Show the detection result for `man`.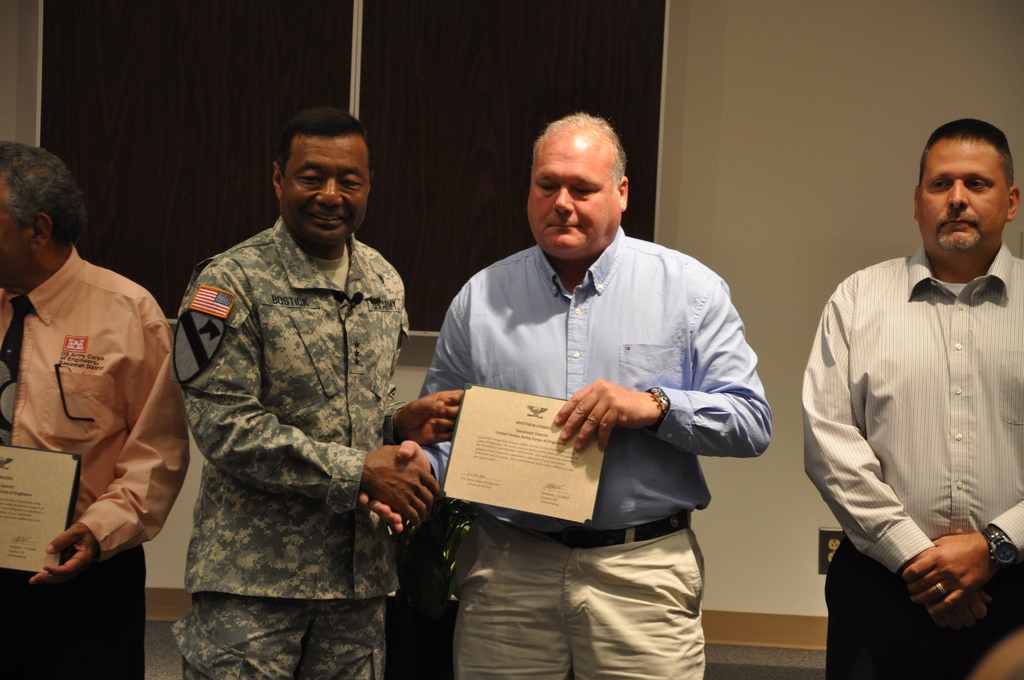
808, 112, 1023, 661.
